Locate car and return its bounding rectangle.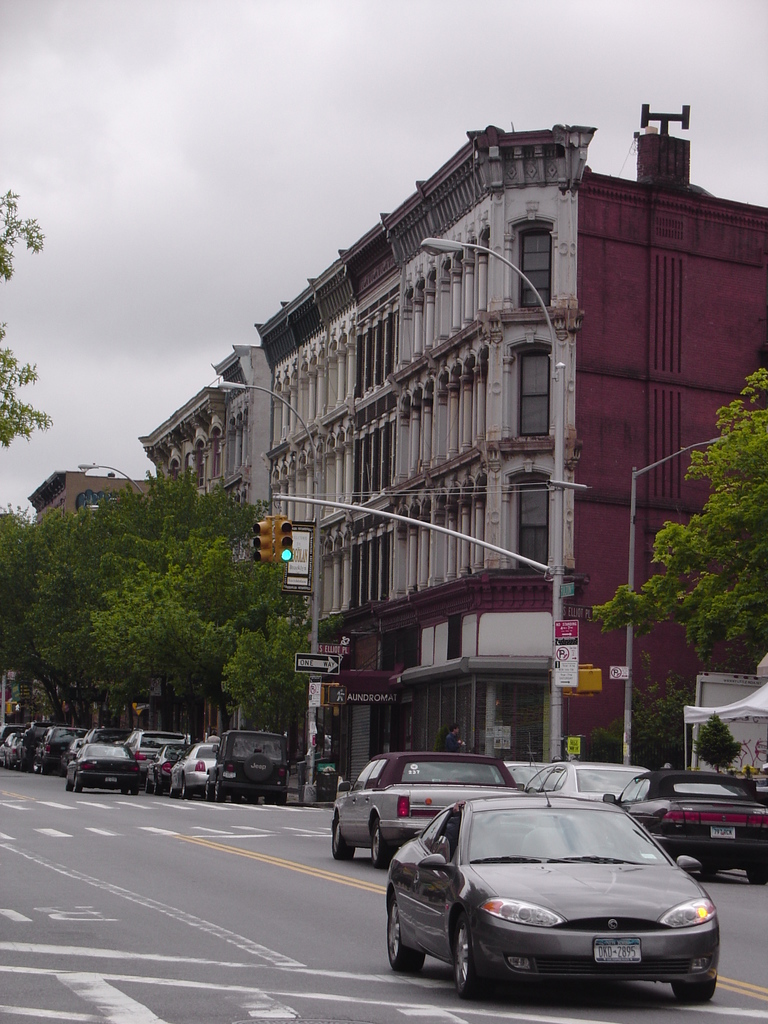
Rect(385, 781, 723, 1011).
